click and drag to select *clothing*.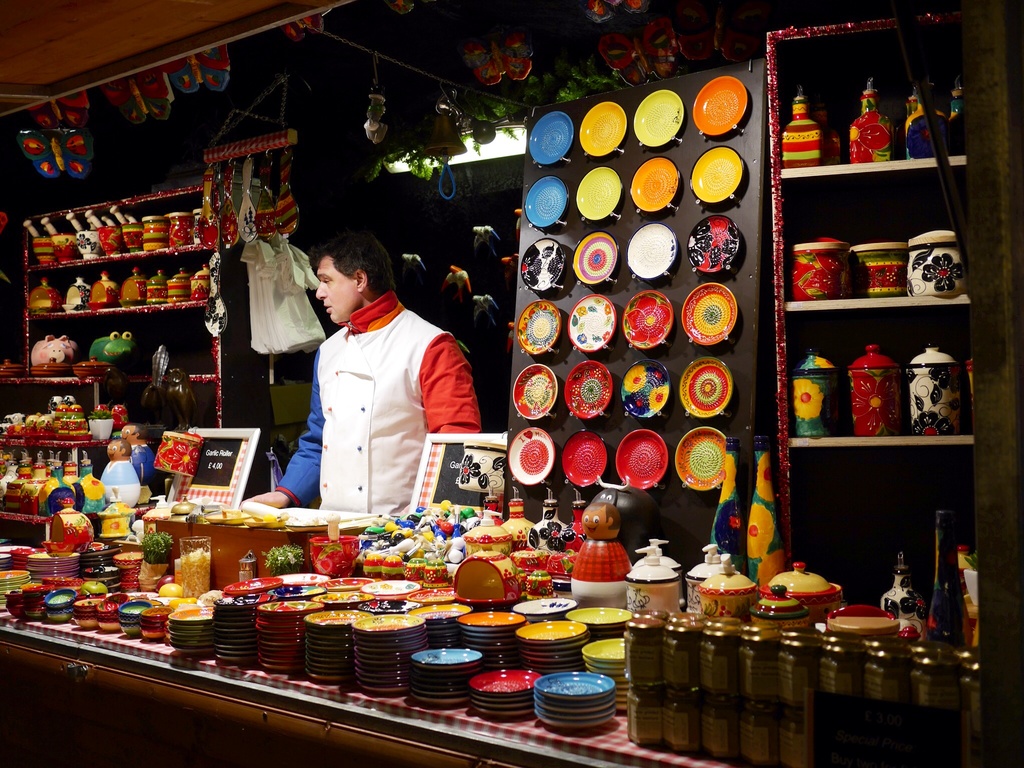
Selection: 276:270:470:526.
